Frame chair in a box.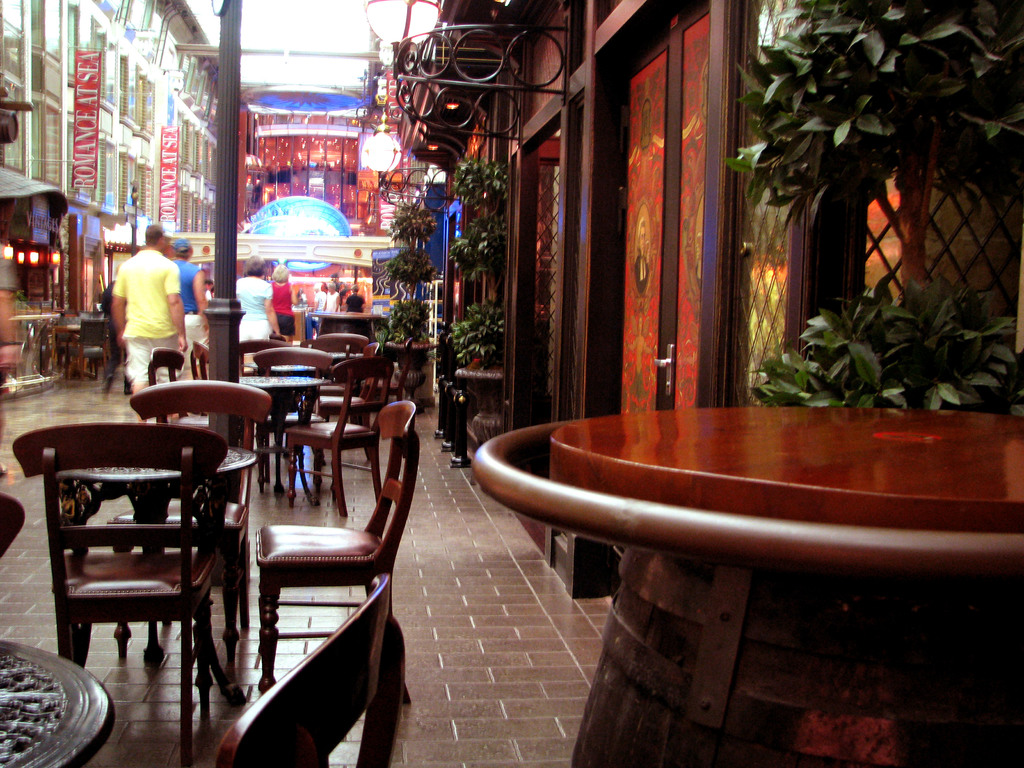
30:426:241:719.
